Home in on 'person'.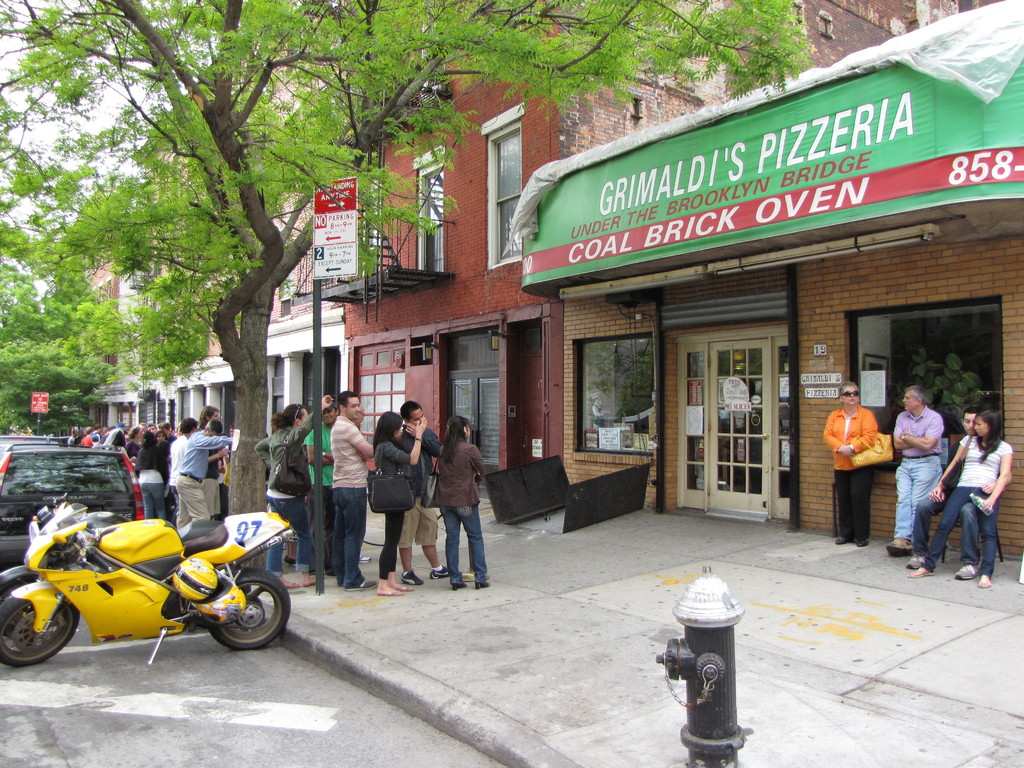
Homed in at pyautogui.locateOnScreen(884, 385, 945, 556).
